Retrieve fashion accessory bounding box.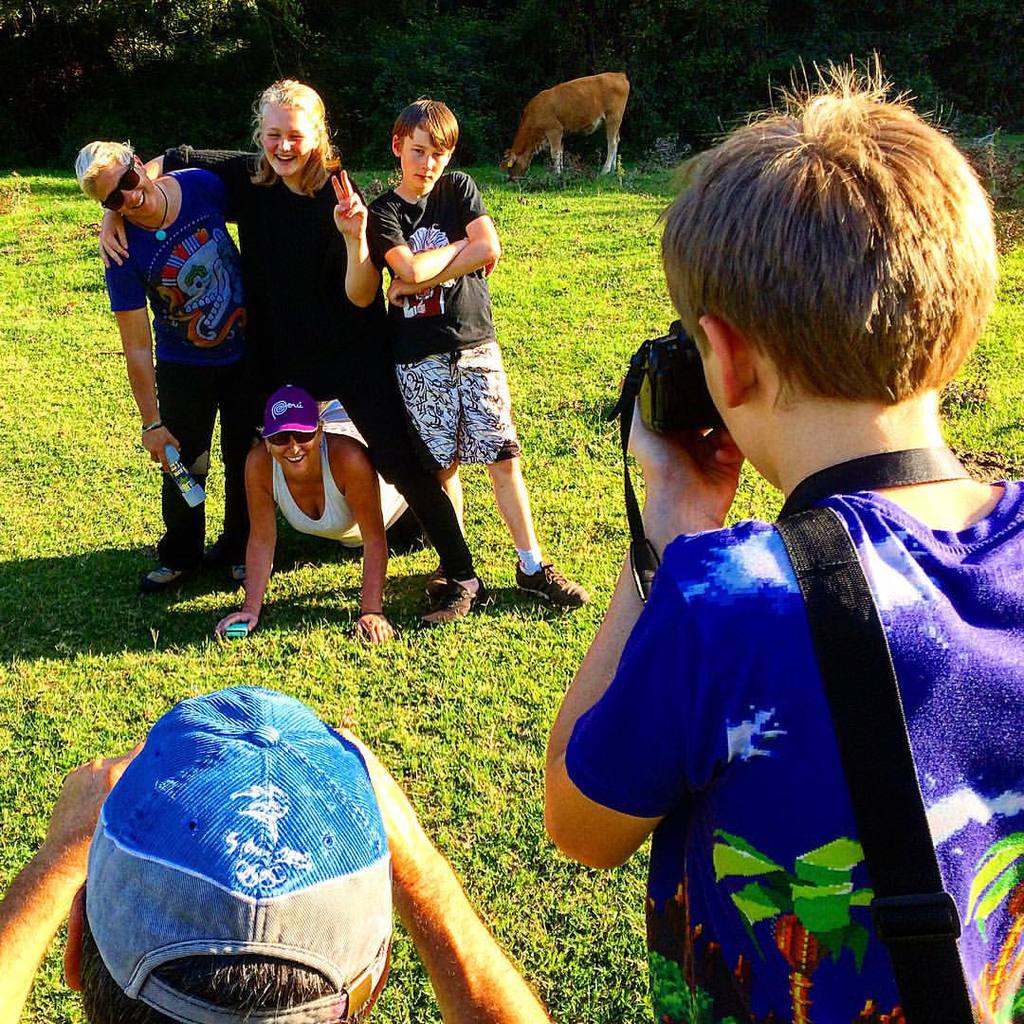
Bounding box: <bbox>137, 418, 164, 432</bbox>.
